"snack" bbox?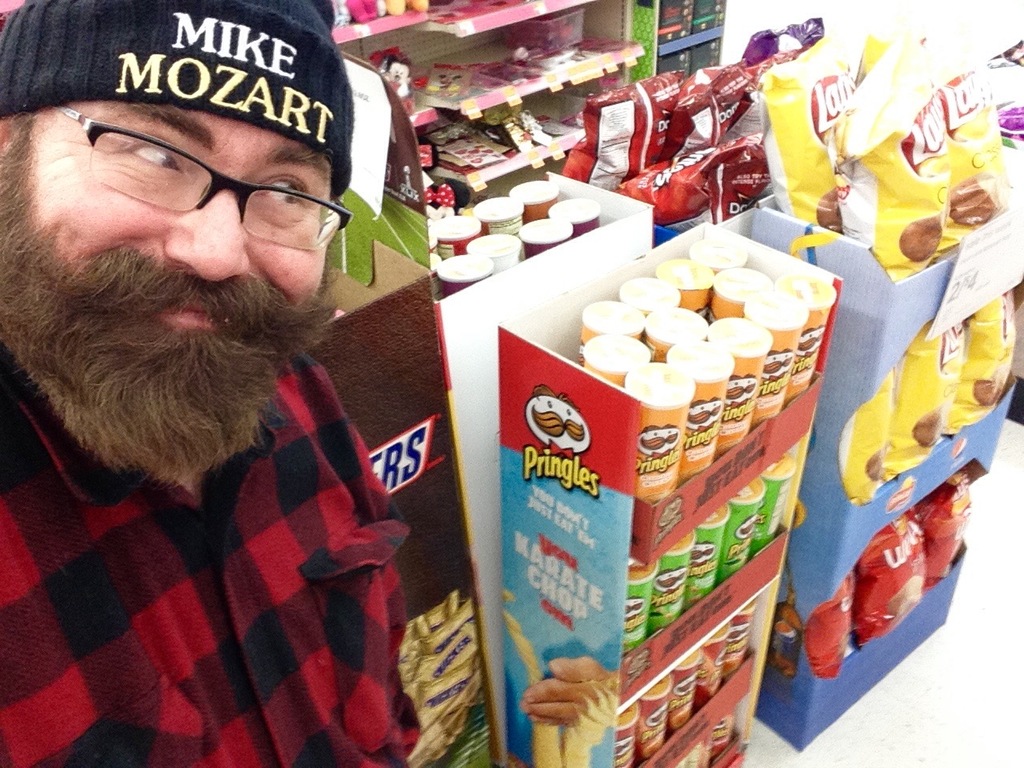
detection(891, 318, 965, 477)
